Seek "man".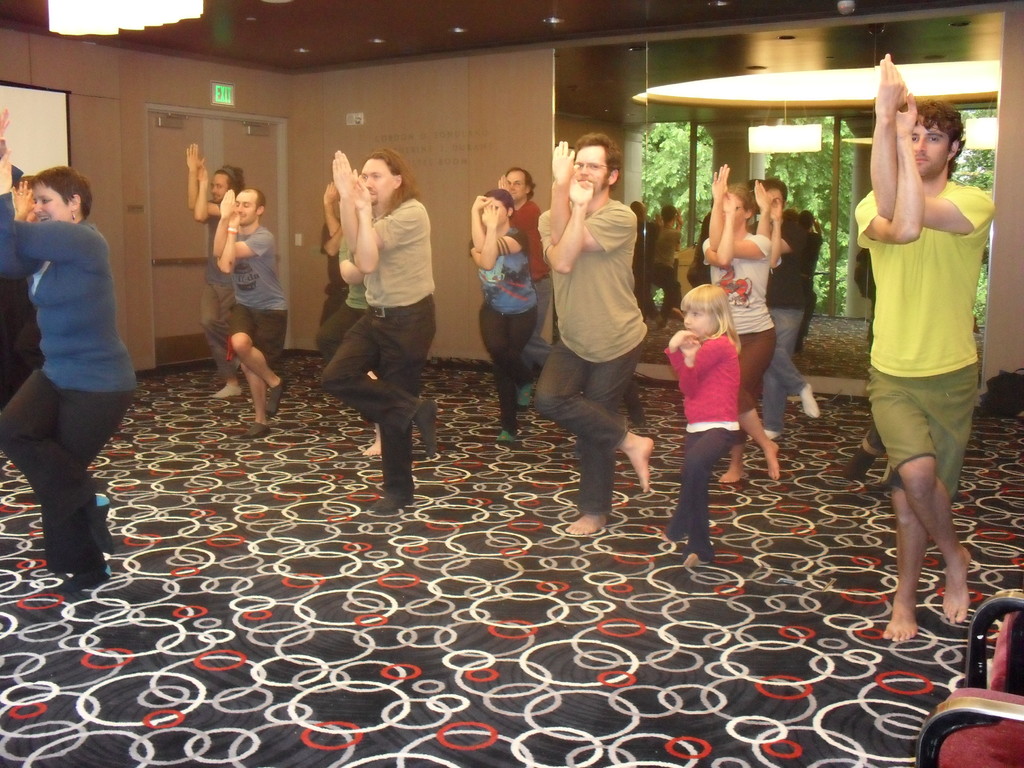
locate(310, 142, 444, 521).
